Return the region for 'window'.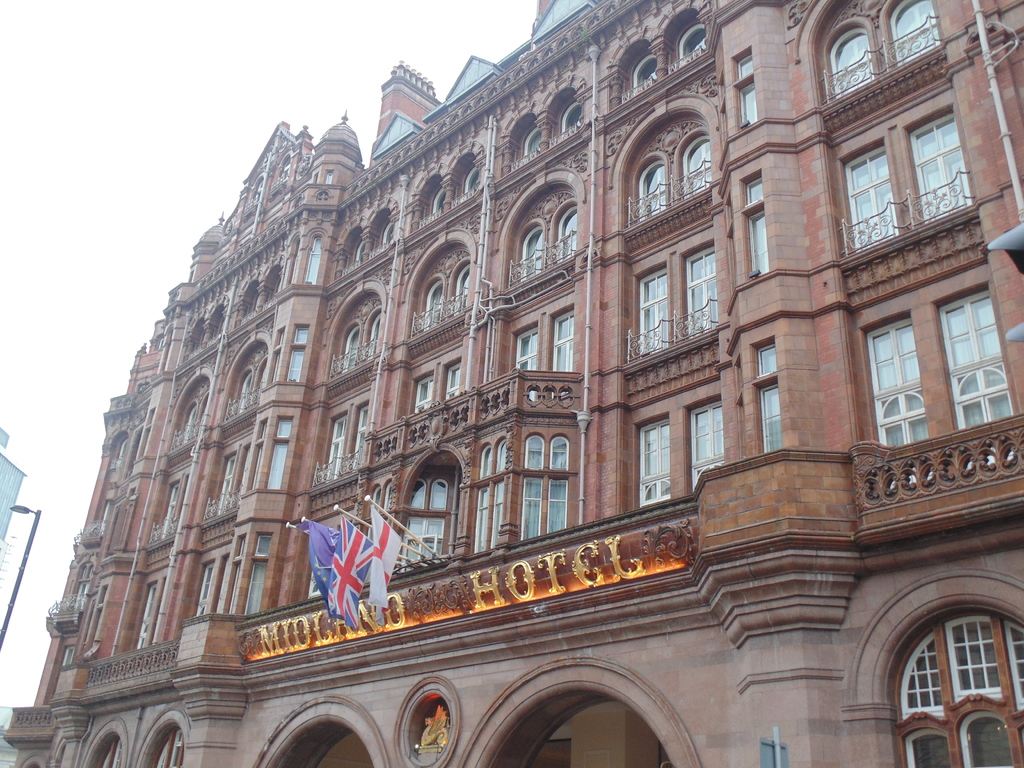
l=435, t=188, r=442, b=209.
